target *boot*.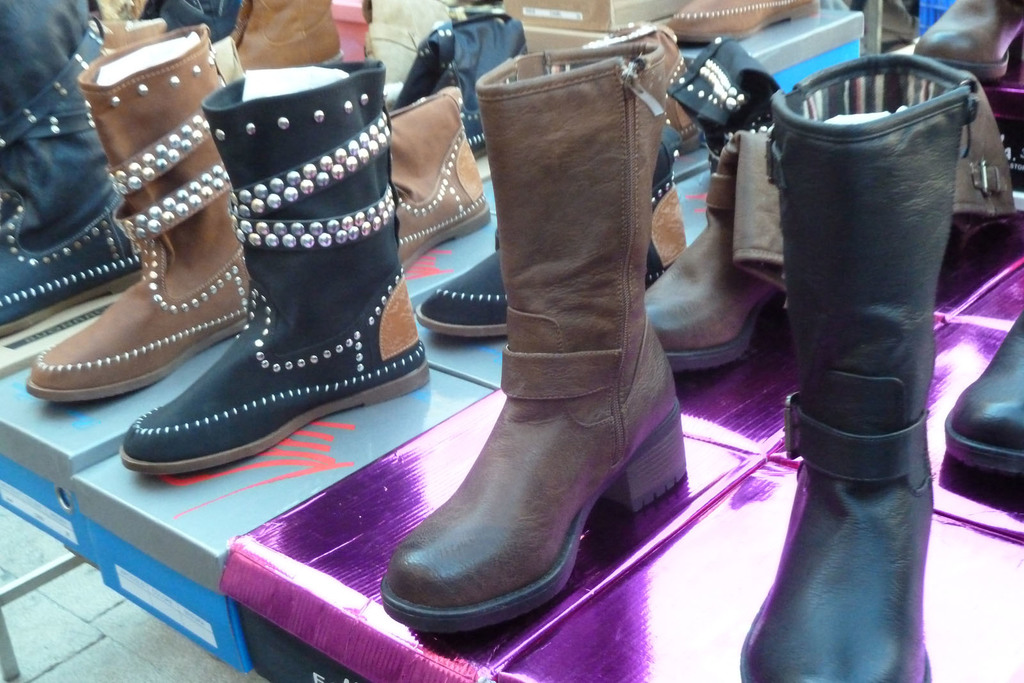
Target region: select_region(421, 134, 685, 320).
